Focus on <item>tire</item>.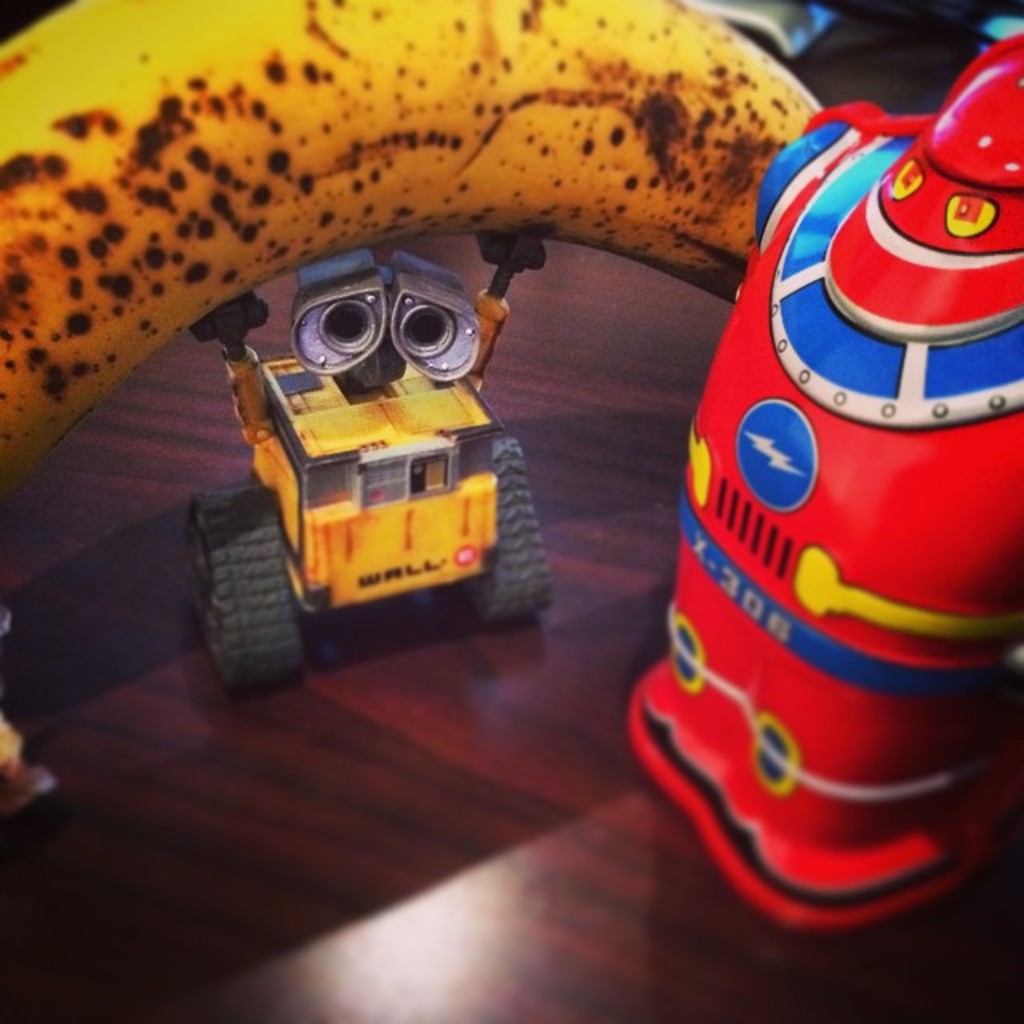
Focused at x1=186, y1=490, x2=299, y2=686.
